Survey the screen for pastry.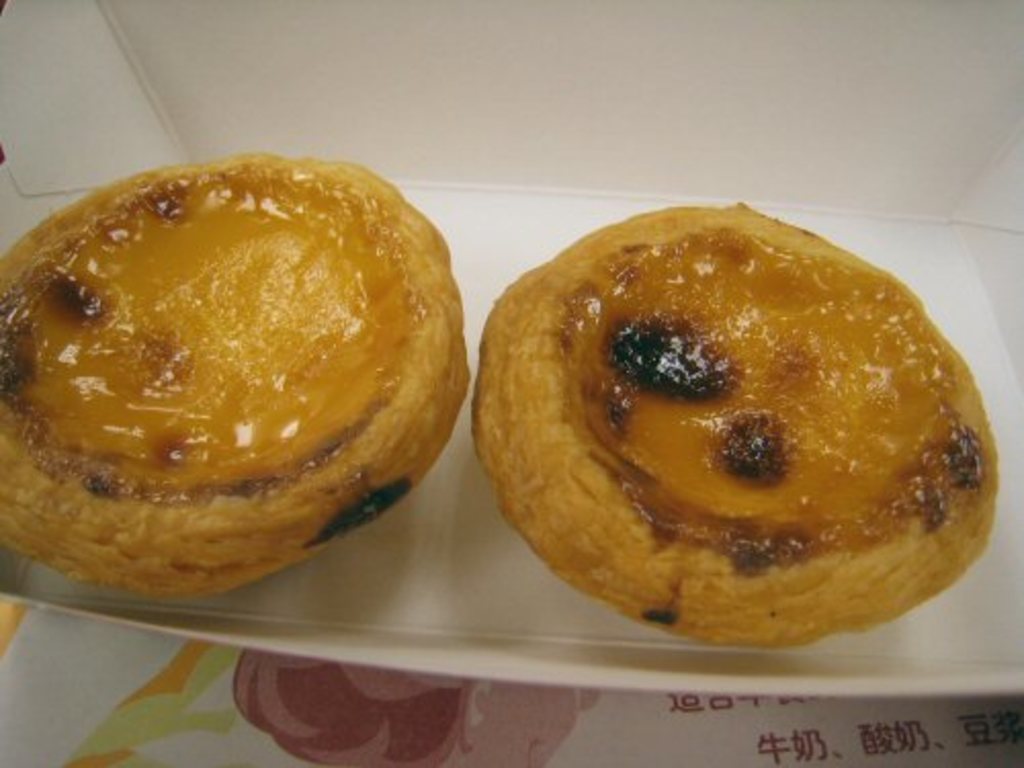
Survey found: 477 207 991 645.
